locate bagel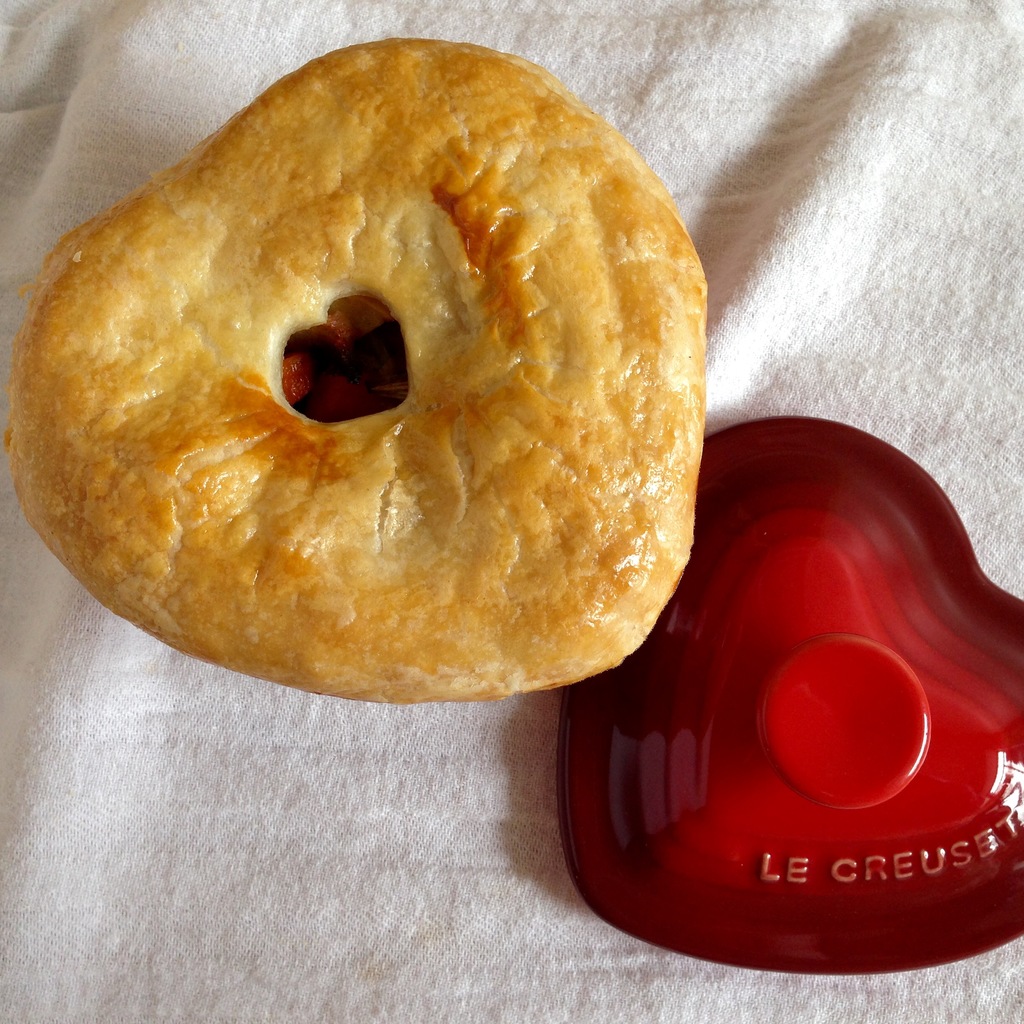
rect(3, 33, 701, 703)
